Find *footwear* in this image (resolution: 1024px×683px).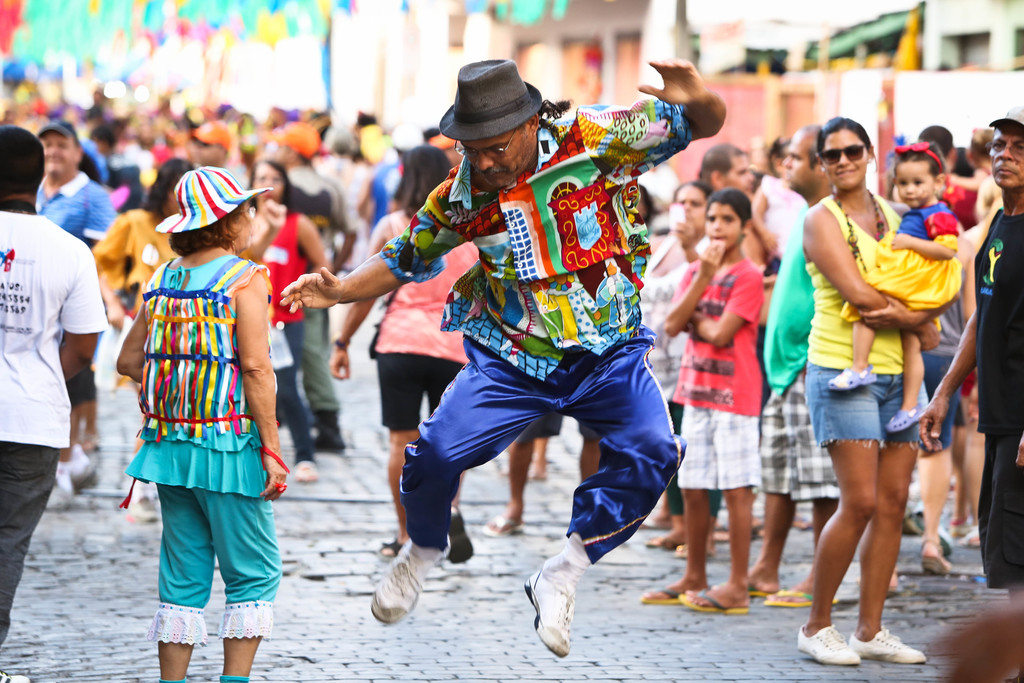
bbox=[532, 551, 601, 659].
